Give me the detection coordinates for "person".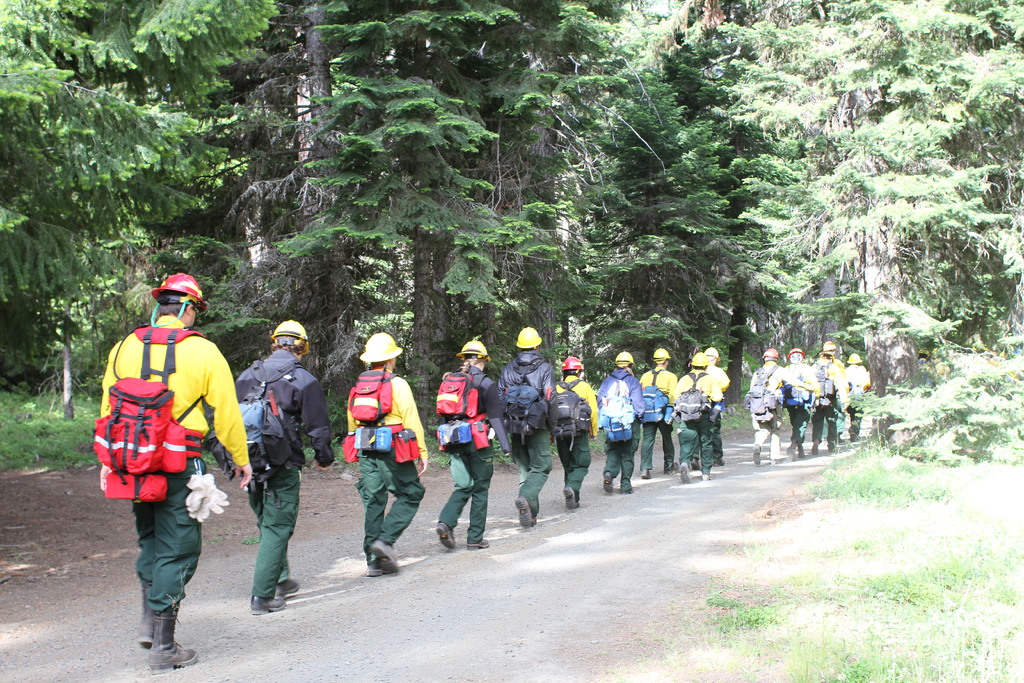
[x1=343, y1=336, x2=444, y2=567].
